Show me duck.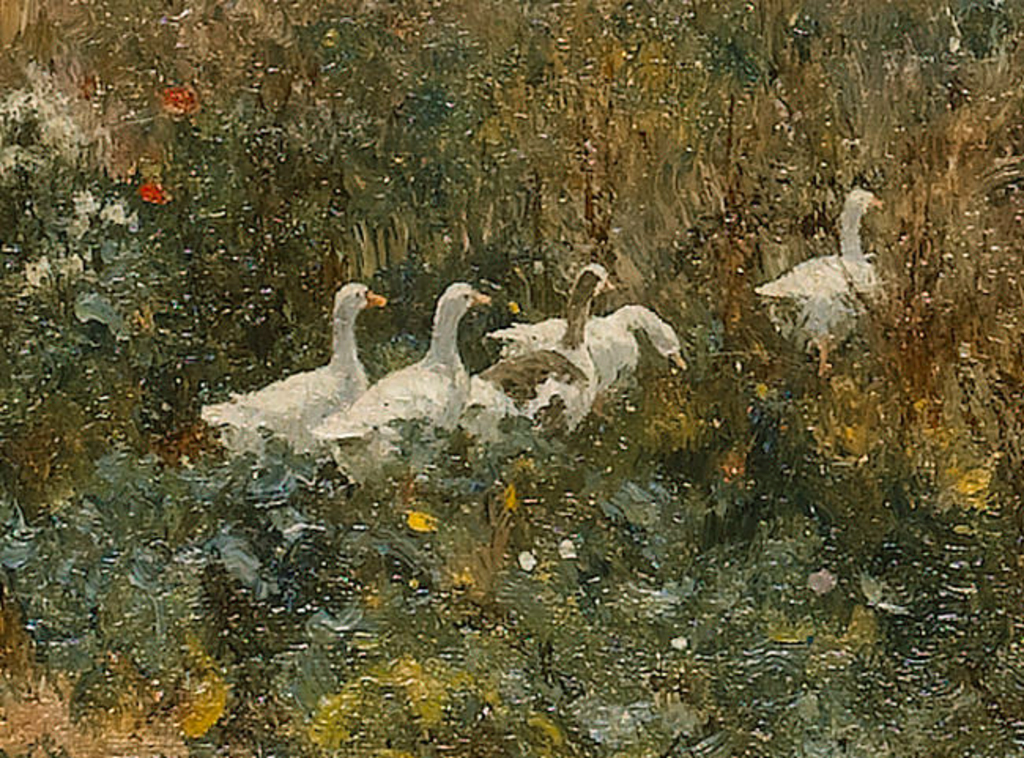
duck is here: region(750, 178, 895, 364).
